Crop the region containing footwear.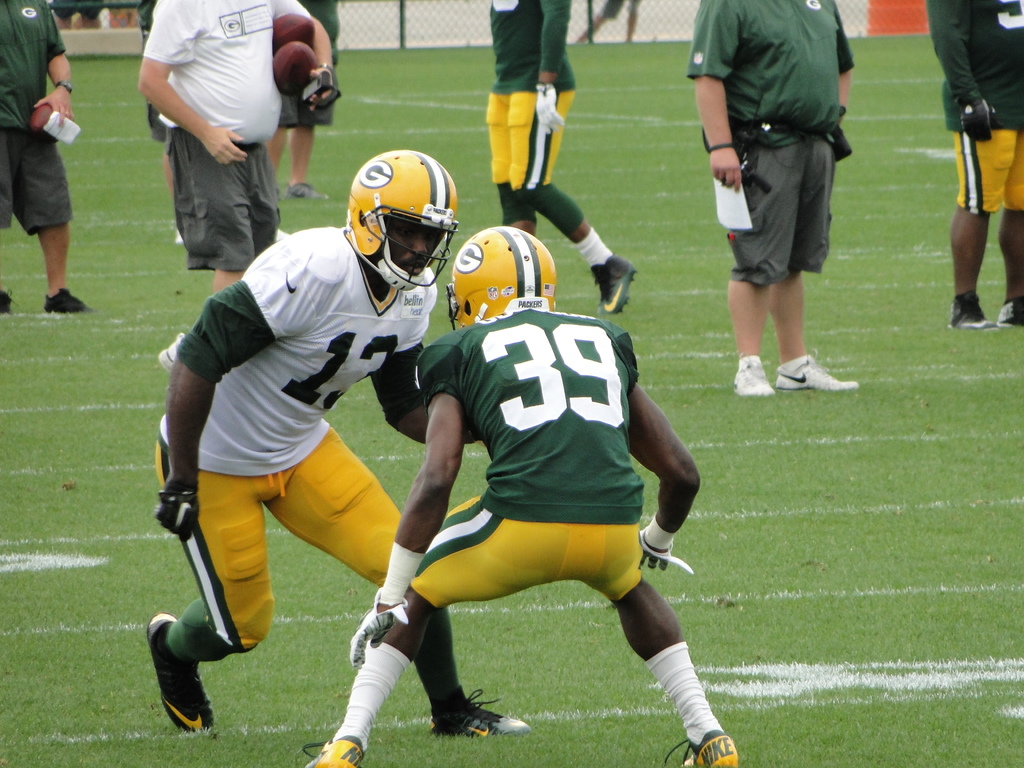
Crop region: 144 618 213 736.
